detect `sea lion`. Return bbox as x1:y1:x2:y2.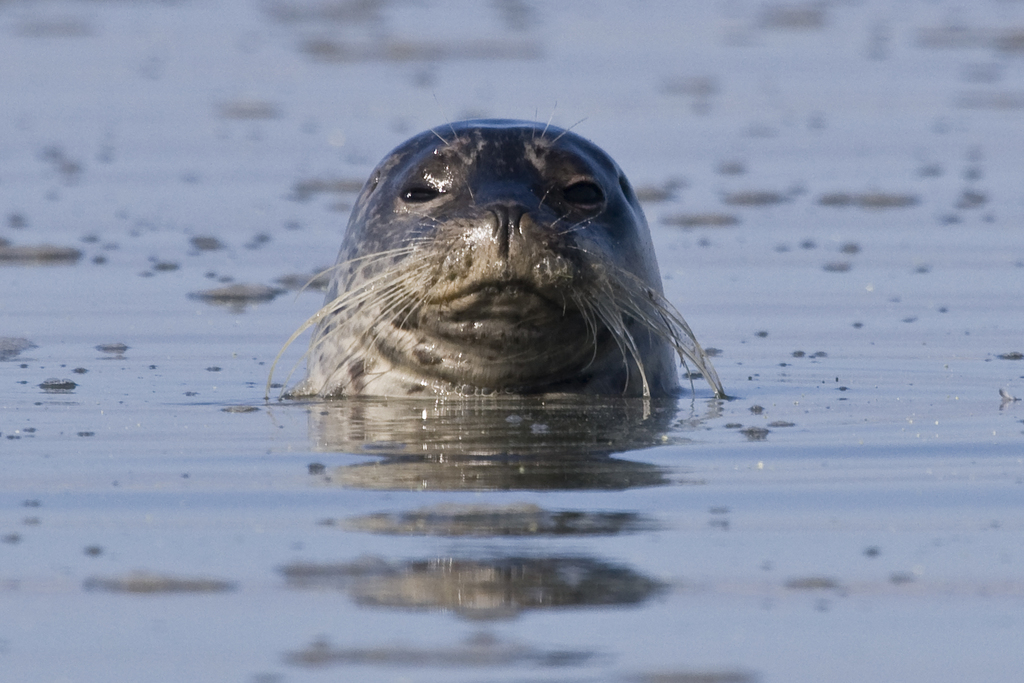
266:110:744:411.
